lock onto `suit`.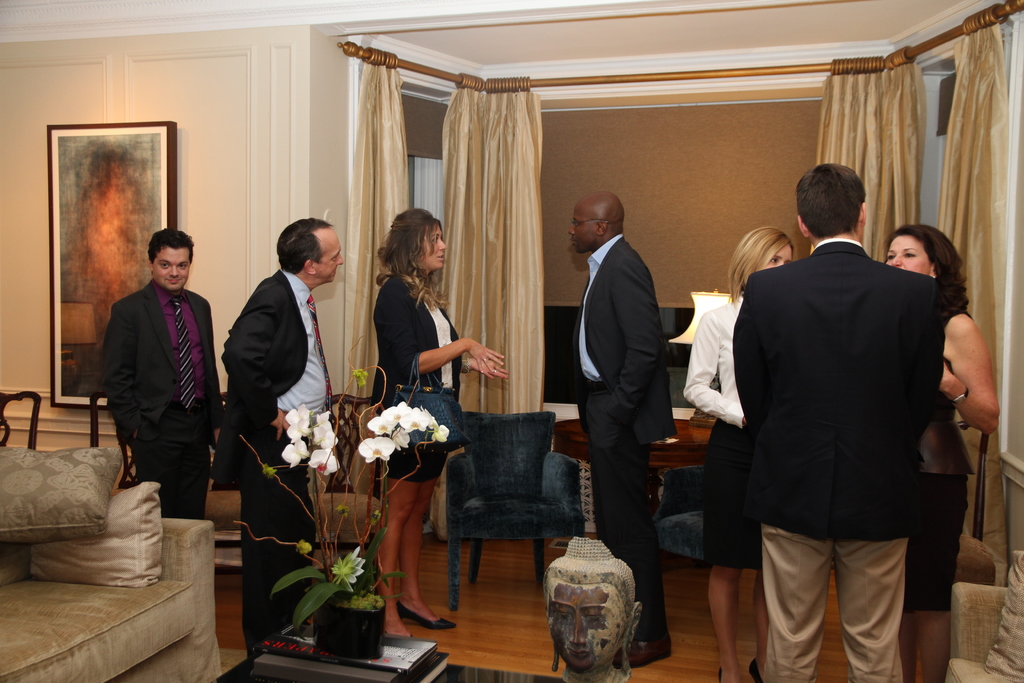
Locked: x1=199 y1=265 x2=332 y2=654.
